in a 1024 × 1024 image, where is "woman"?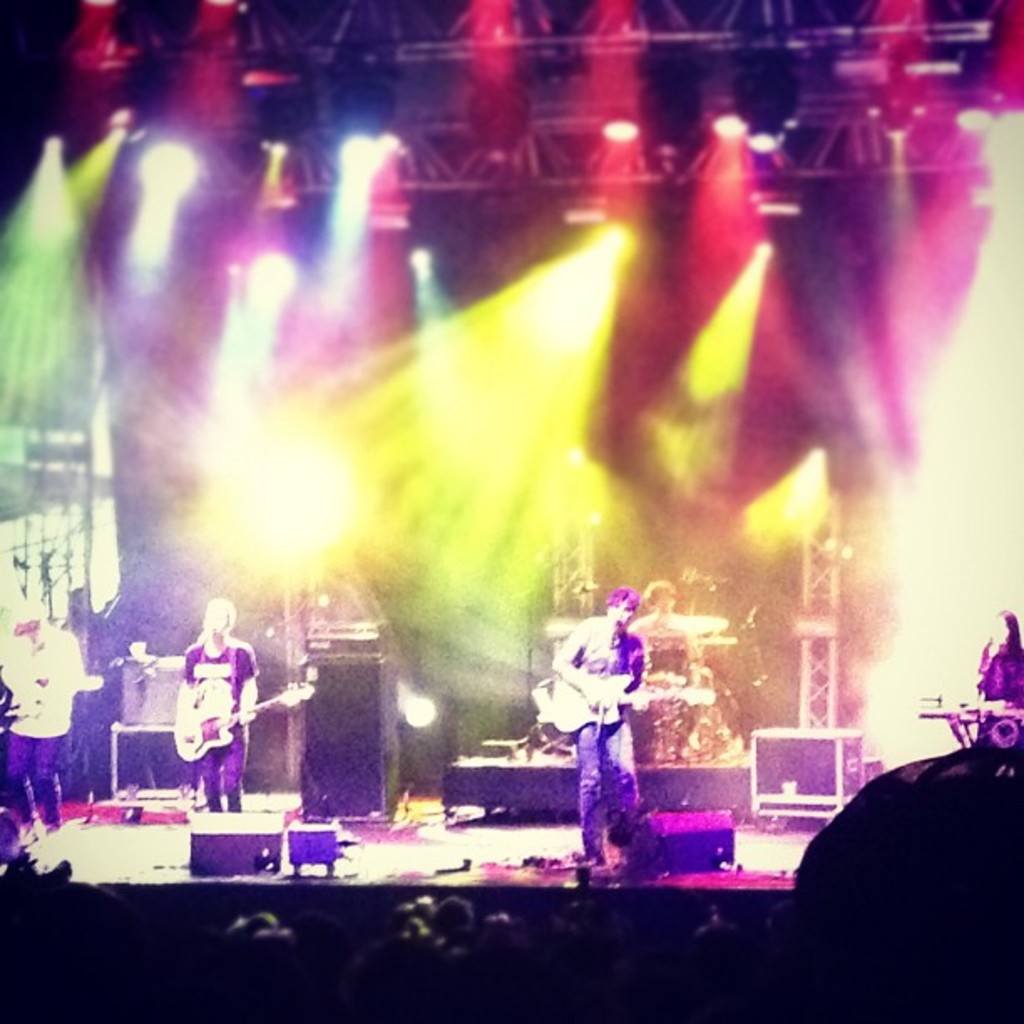
(962,612,1022,755).
